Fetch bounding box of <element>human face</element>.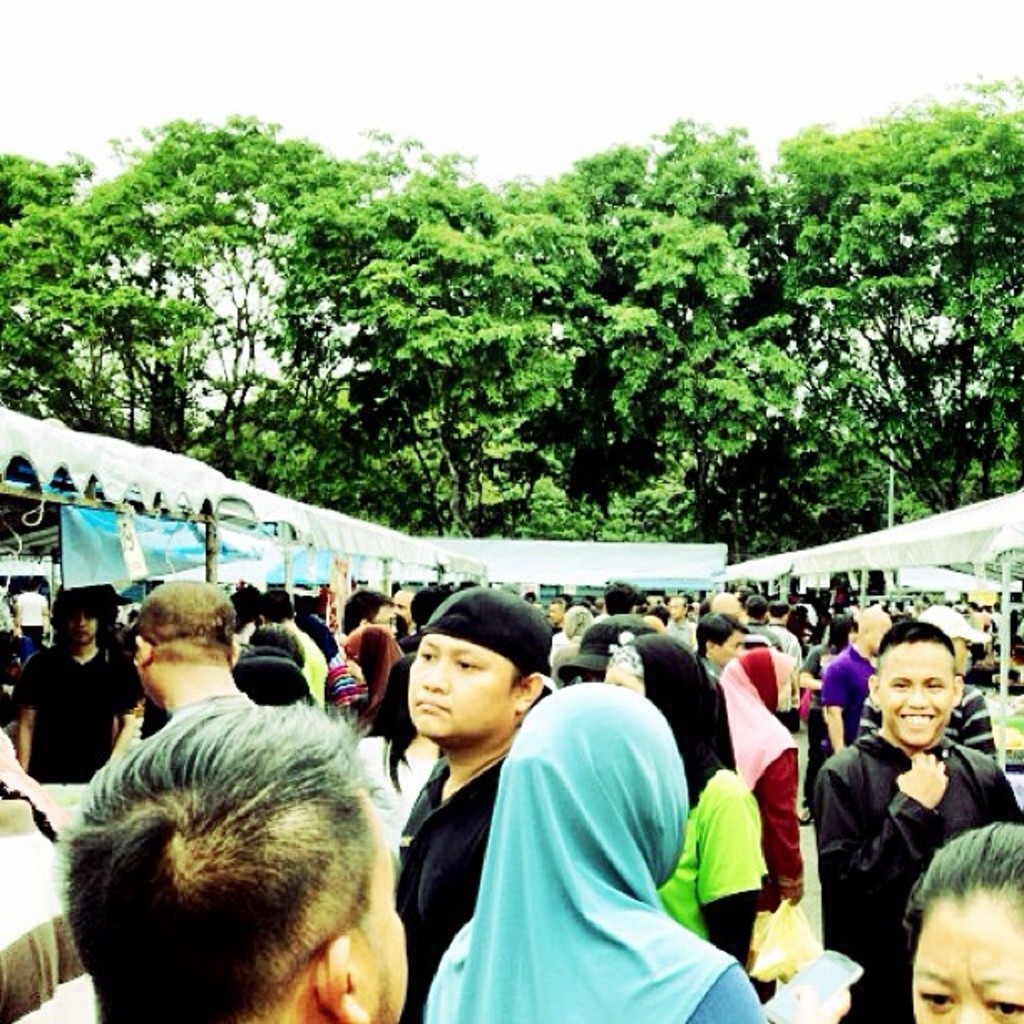
Bbox: <region>668, 596, 683, 622</region>.
